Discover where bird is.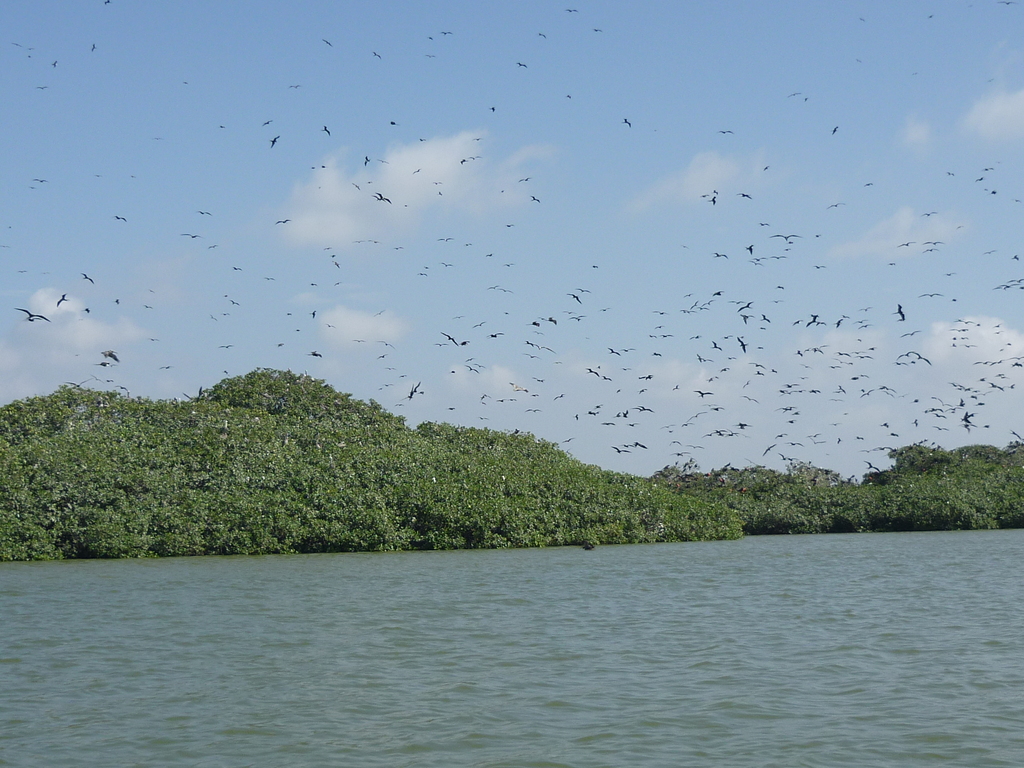
Discovered at select_region(528, 194, 541, 207).
